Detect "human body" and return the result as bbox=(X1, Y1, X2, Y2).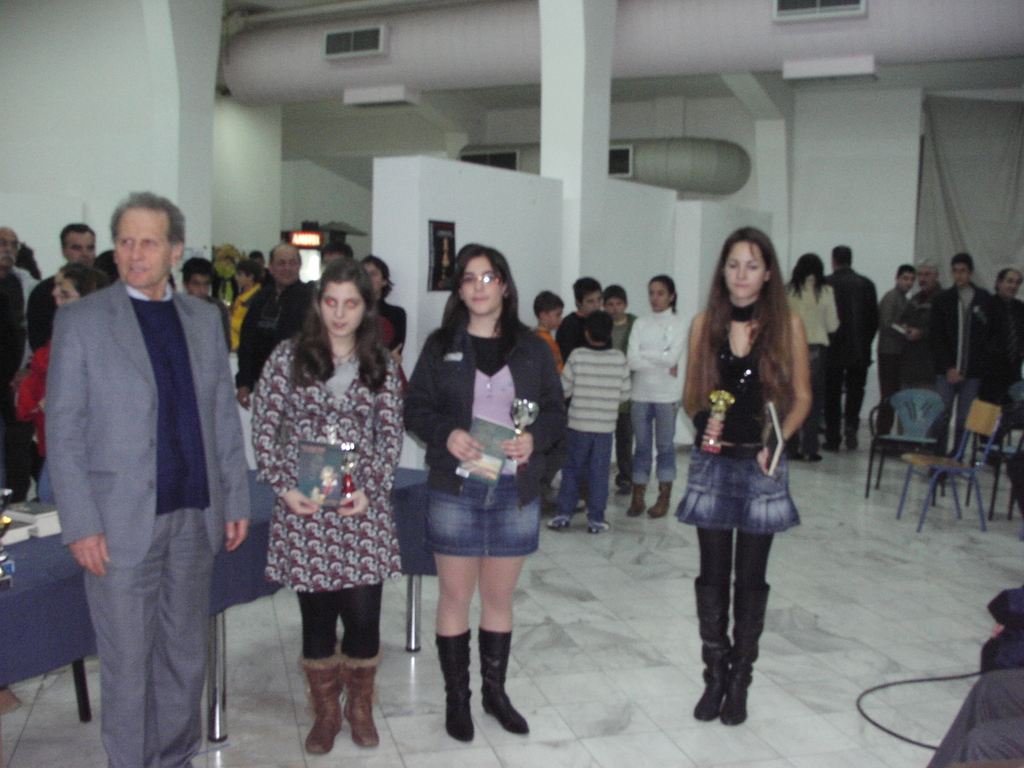
bbox=(250, 331, 409, 761).
